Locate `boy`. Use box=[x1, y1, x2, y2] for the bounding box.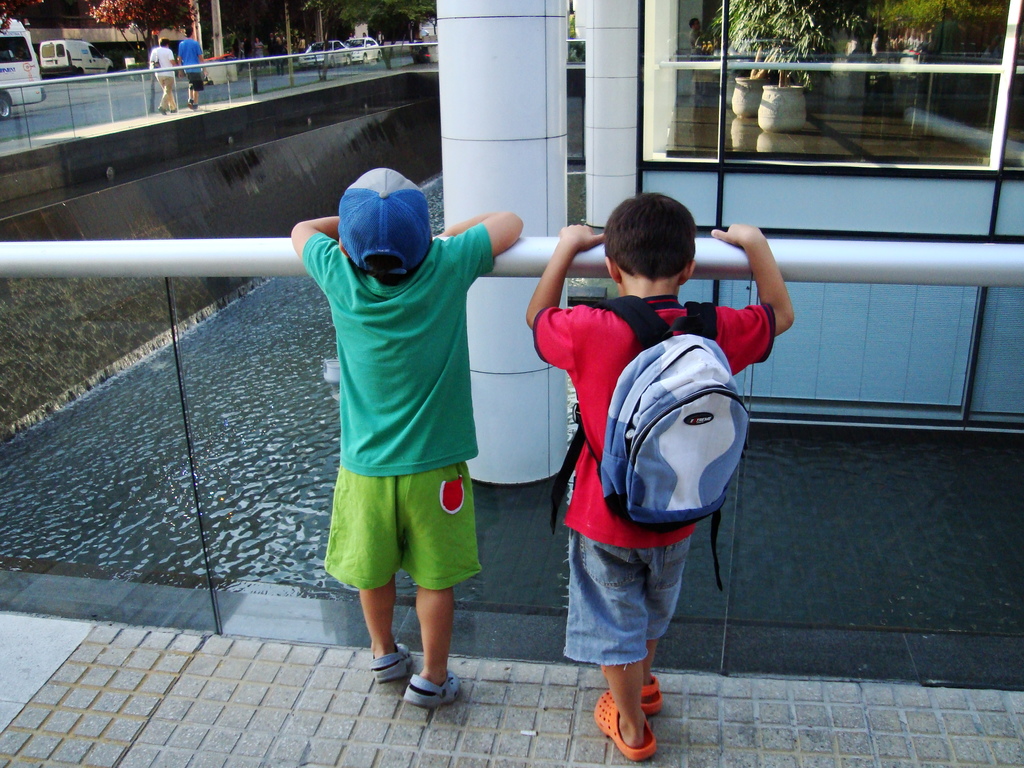
box=[291, 166, 524, 702].
